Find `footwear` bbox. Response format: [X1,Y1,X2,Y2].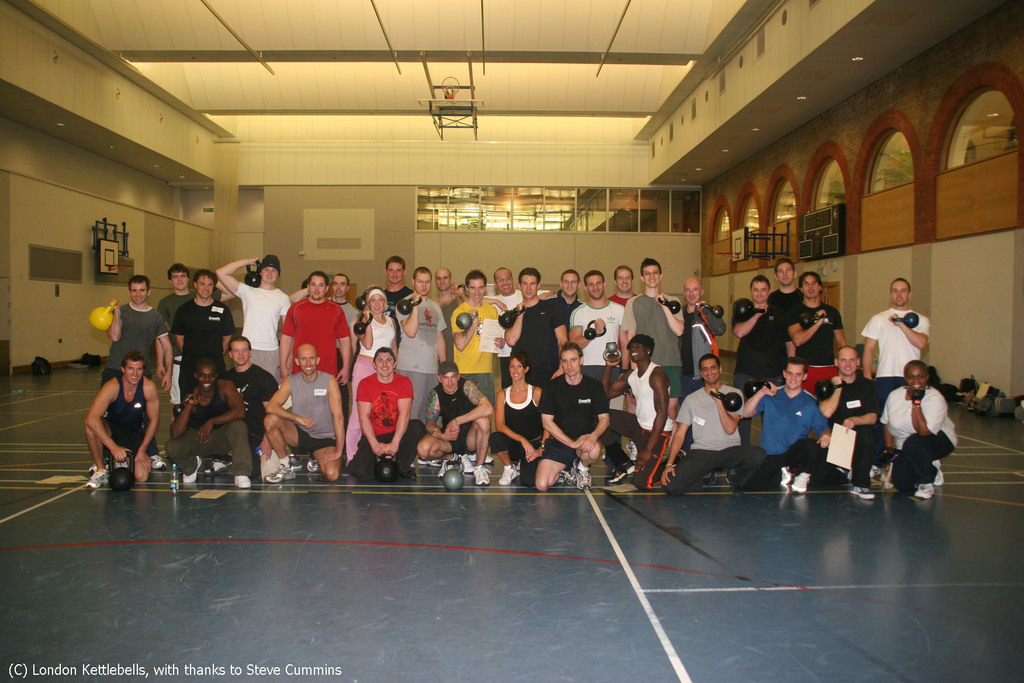
[266,461,295,485].
